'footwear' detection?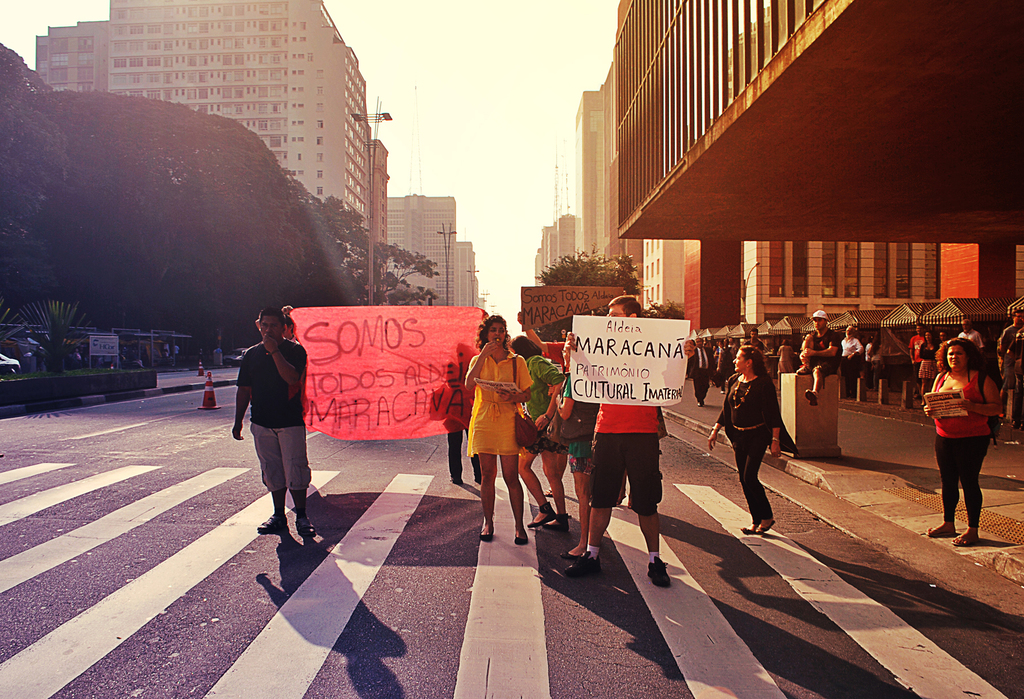
{"left": 740, "top": 525, "right": 750, "bottom": 533}
